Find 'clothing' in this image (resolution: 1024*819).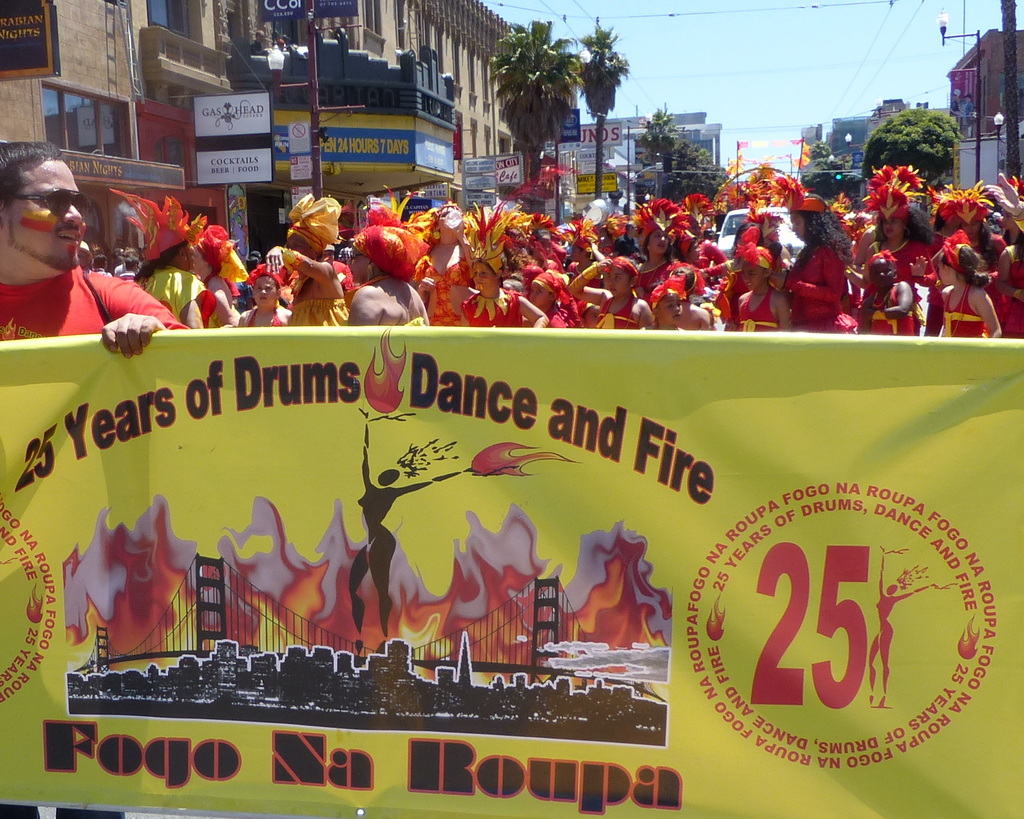
140 260 211 316.
